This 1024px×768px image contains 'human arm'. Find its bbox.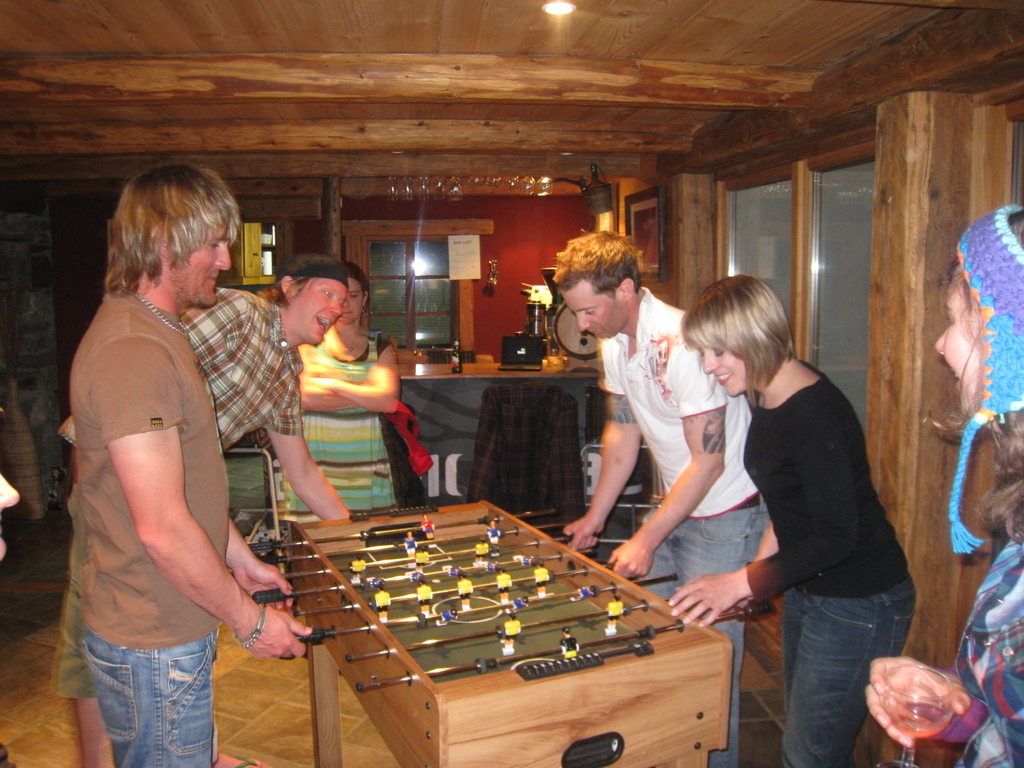
BBox(660, 415, 877, 625).
